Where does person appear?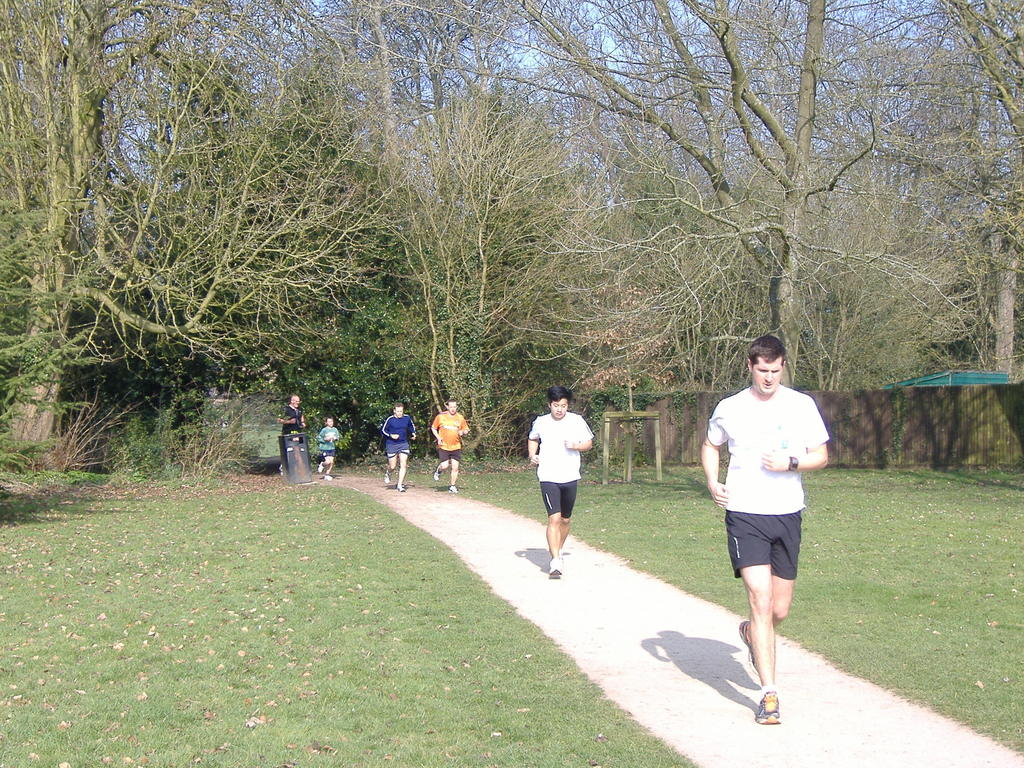
Appears at x1=526, y1=387, x2=595, y2=580.
